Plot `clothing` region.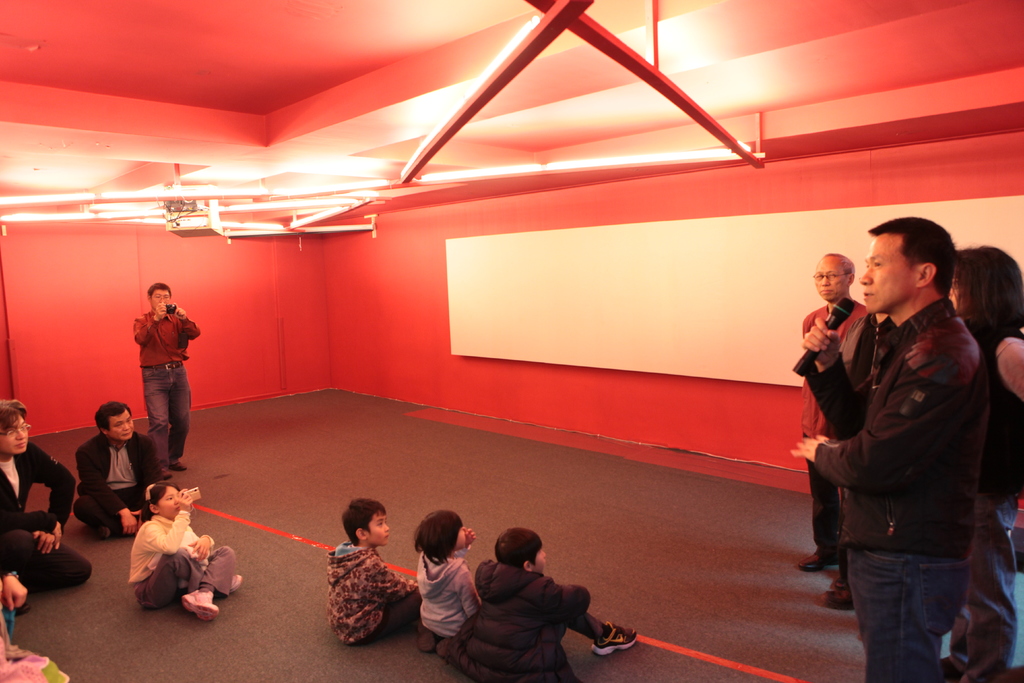
Plotted at bbox=[420, 547, 481, 648].
